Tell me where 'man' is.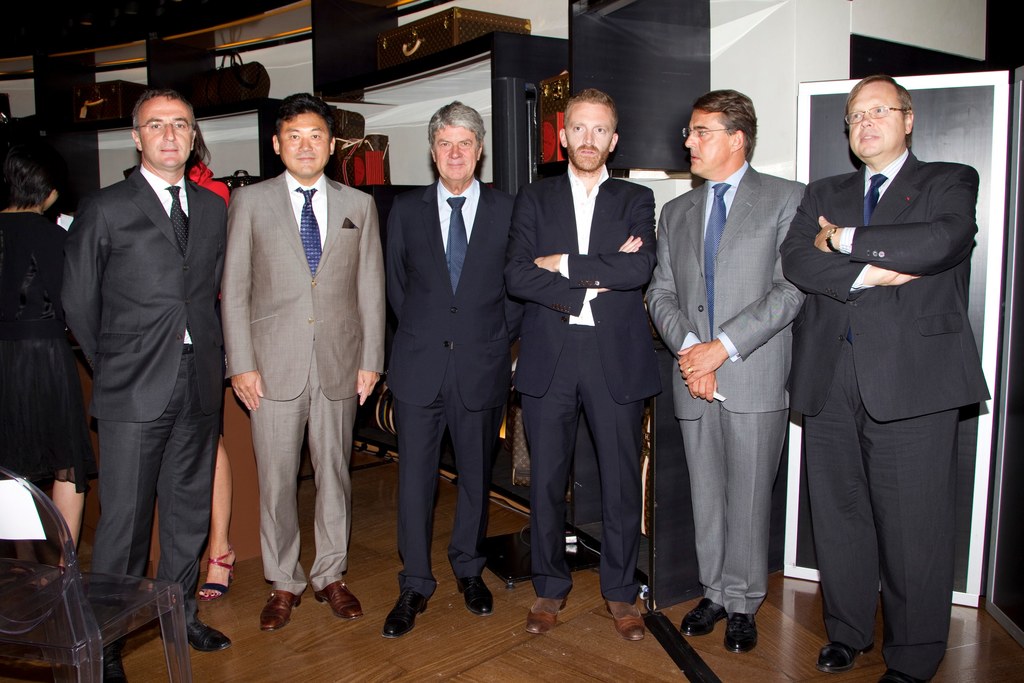
'man' is at bbox=[643, 89, 808, 654].
